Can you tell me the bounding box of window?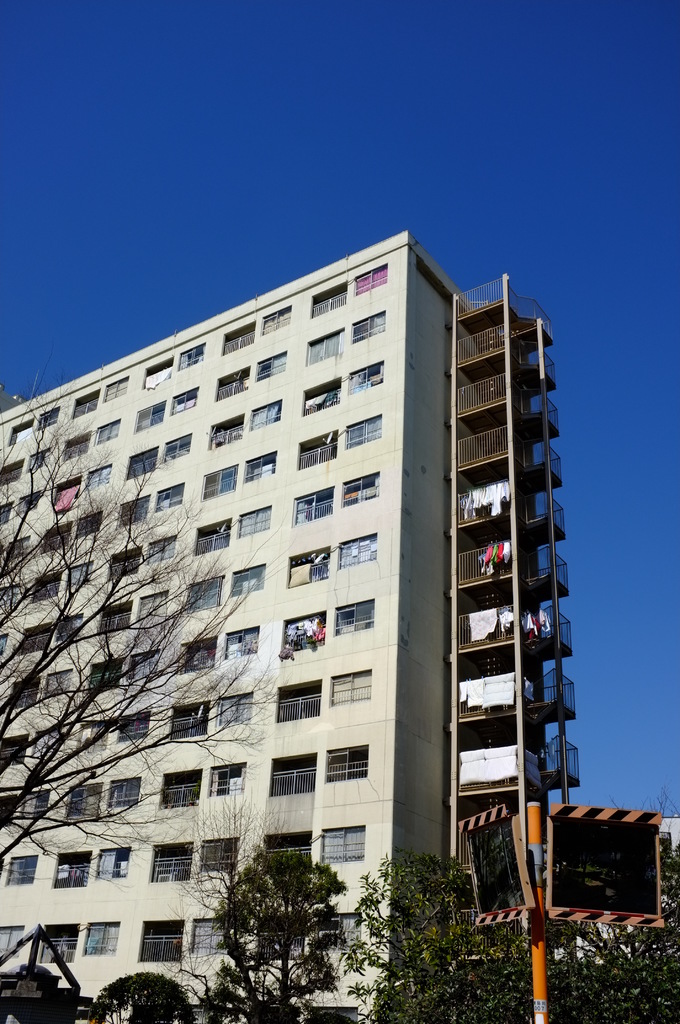
(301,323,346,367).
